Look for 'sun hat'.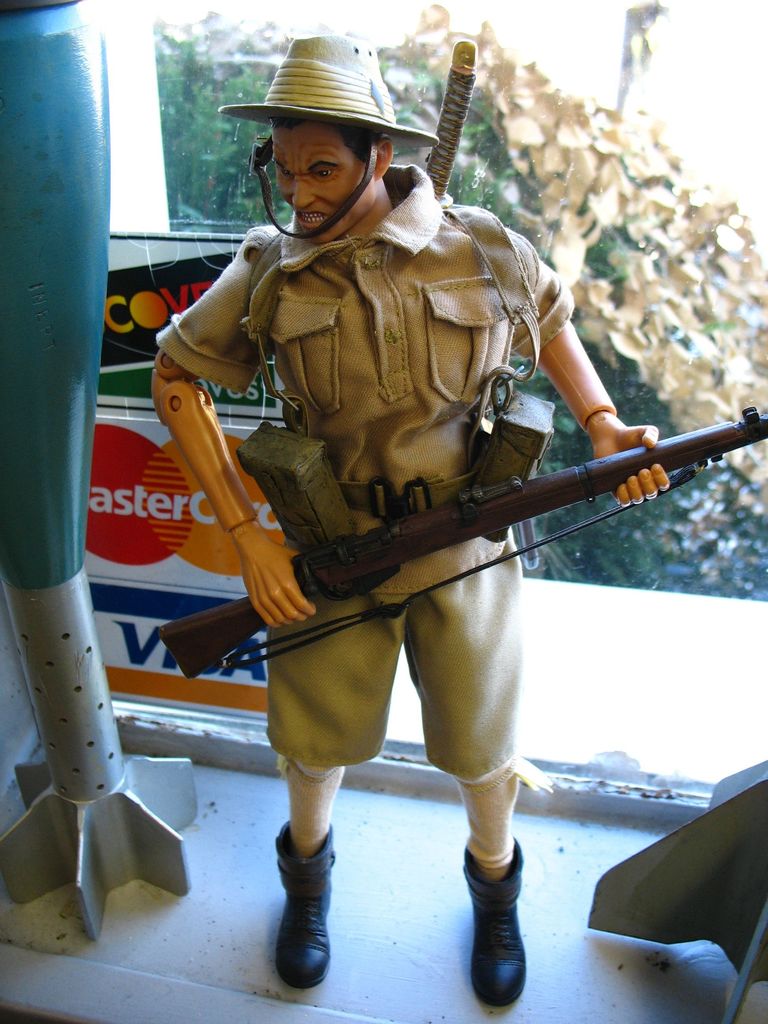
Found: 216,31,442,246.
